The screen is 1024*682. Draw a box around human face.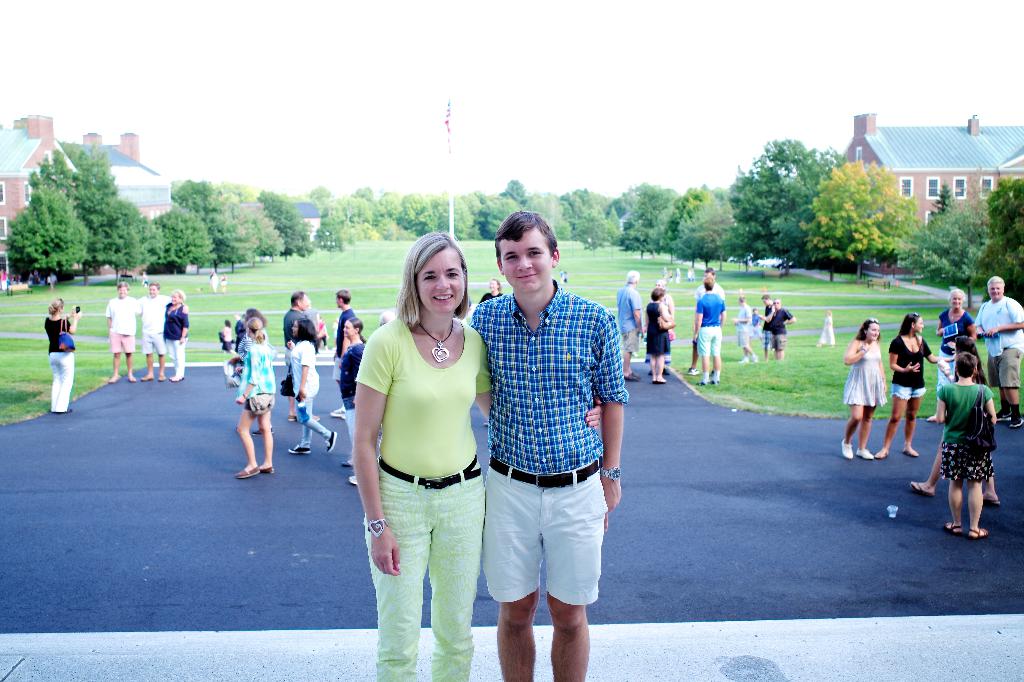
[x1=917, y1=315, x2=922, y2=332].
